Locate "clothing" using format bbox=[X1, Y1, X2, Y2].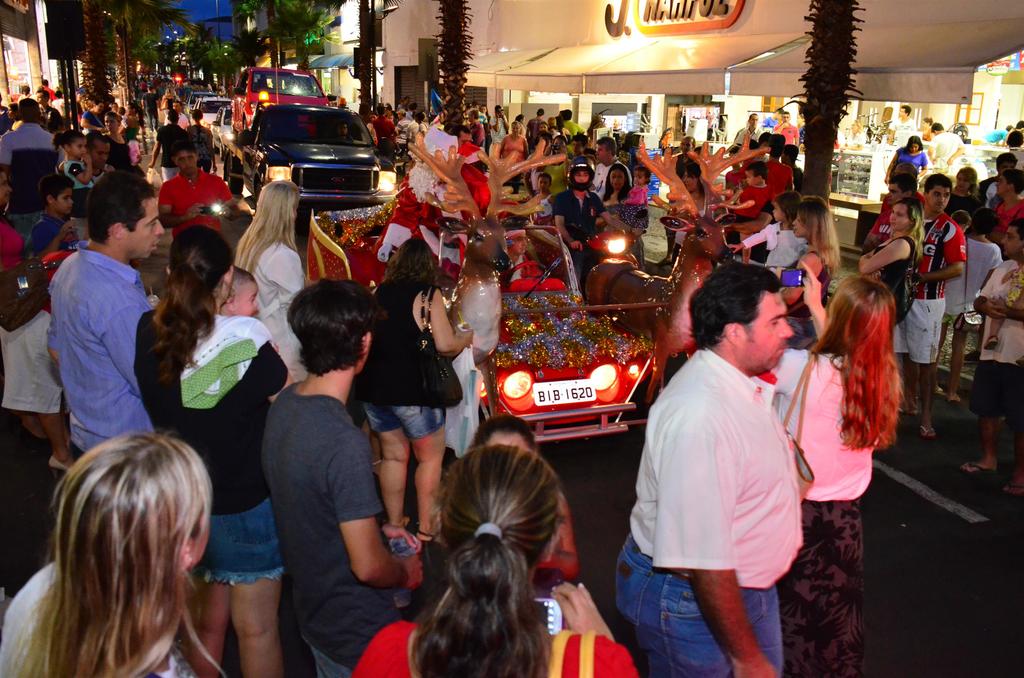
bbox=[664, 199, 677, 239].
